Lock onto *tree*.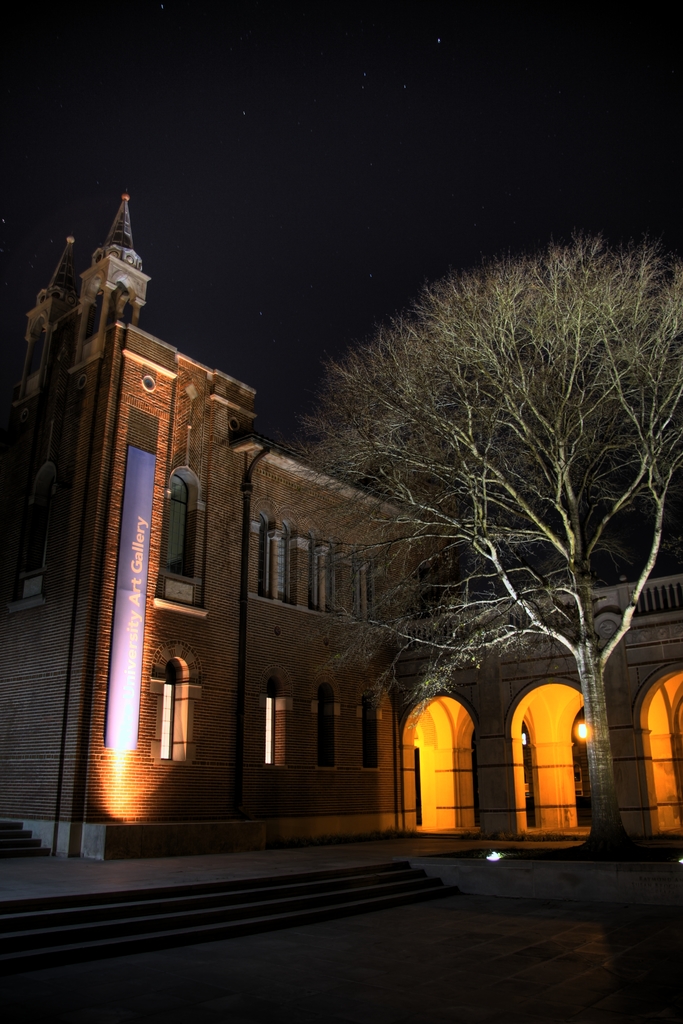
Locked: 195,182,659,847.
